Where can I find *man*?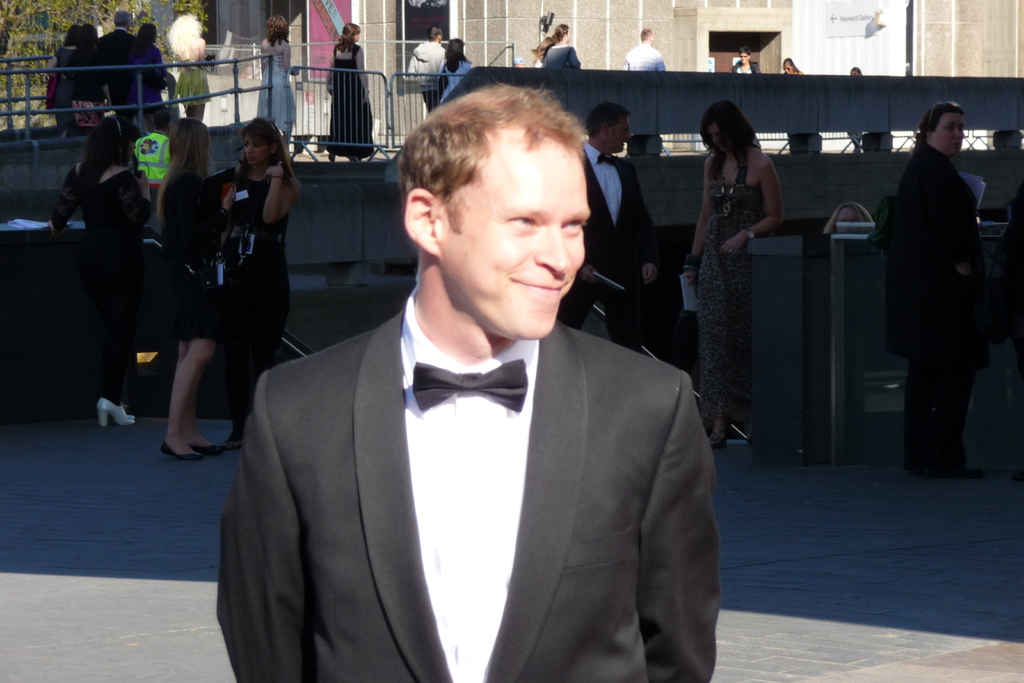
You can find it at Rect(729, 51, 767, 76).
